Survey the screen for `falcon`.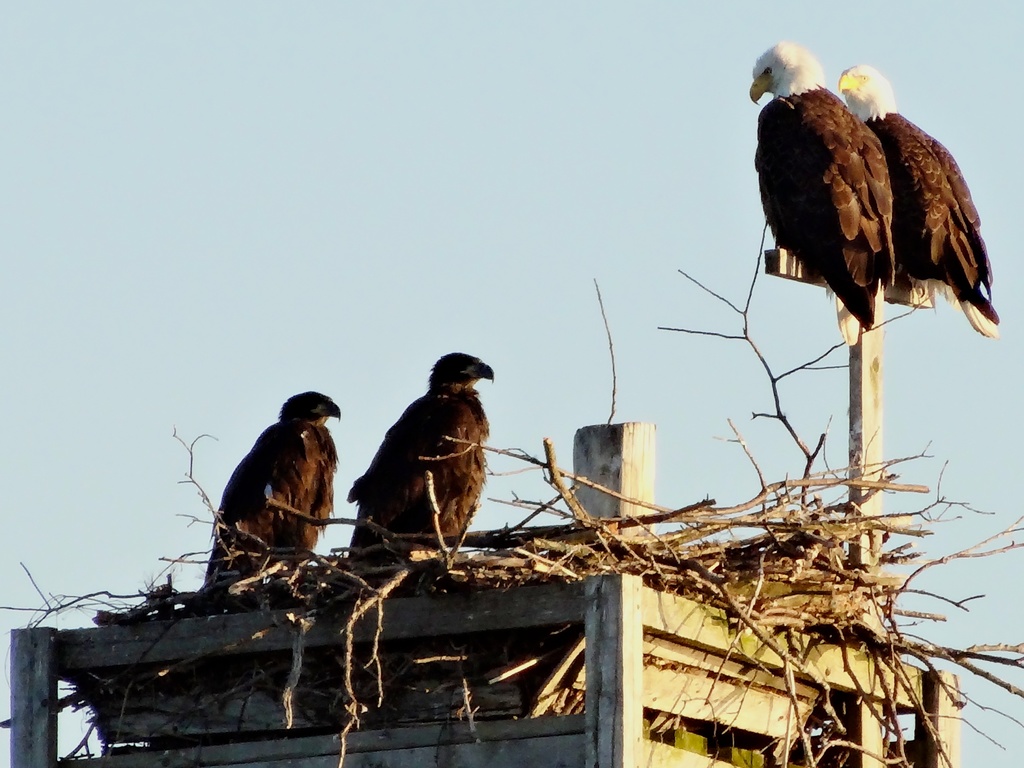
Survey found: detection(194, 388, 345, 595).
